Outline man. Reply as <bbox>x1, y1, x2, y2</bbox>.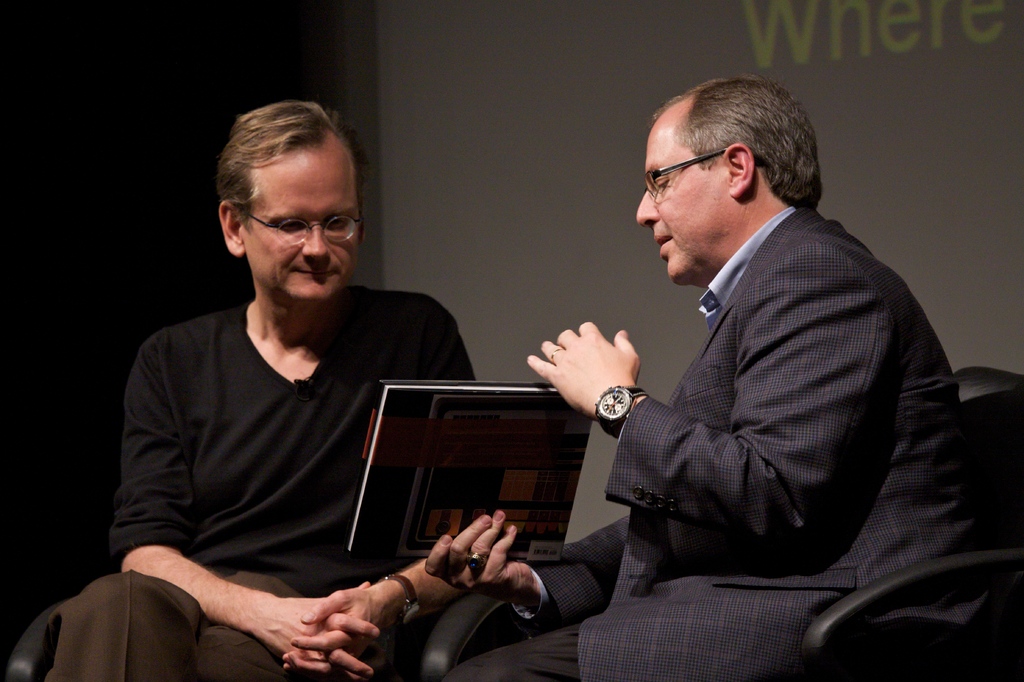
<bbox>434, 74, 1010, 681</bbox>.
